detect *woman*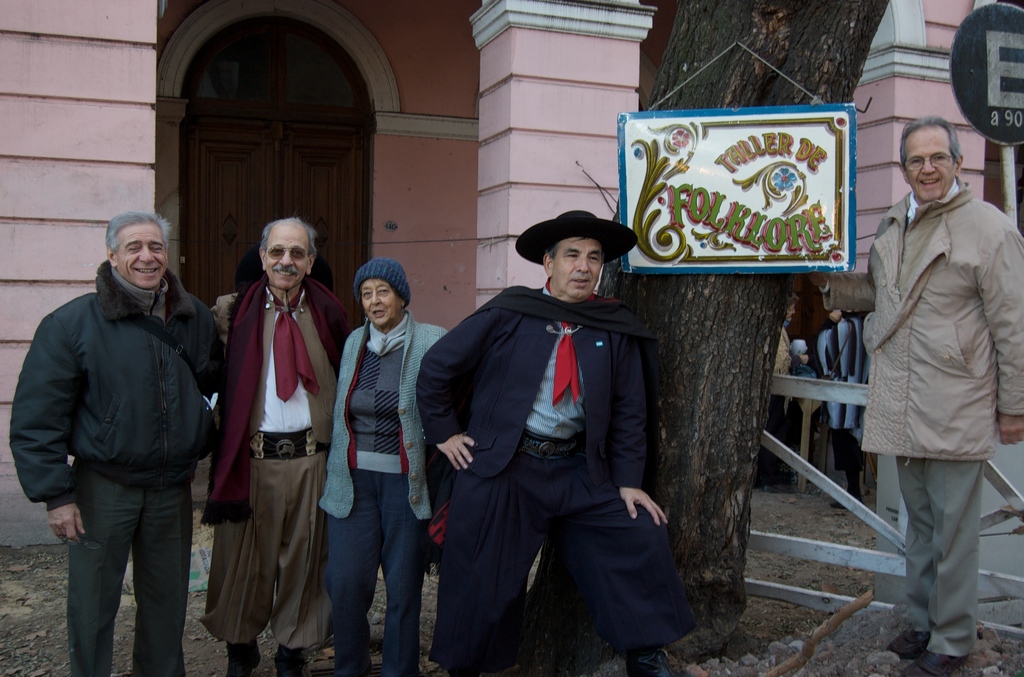
x1=312 y1=255 x2=454 y2=676
